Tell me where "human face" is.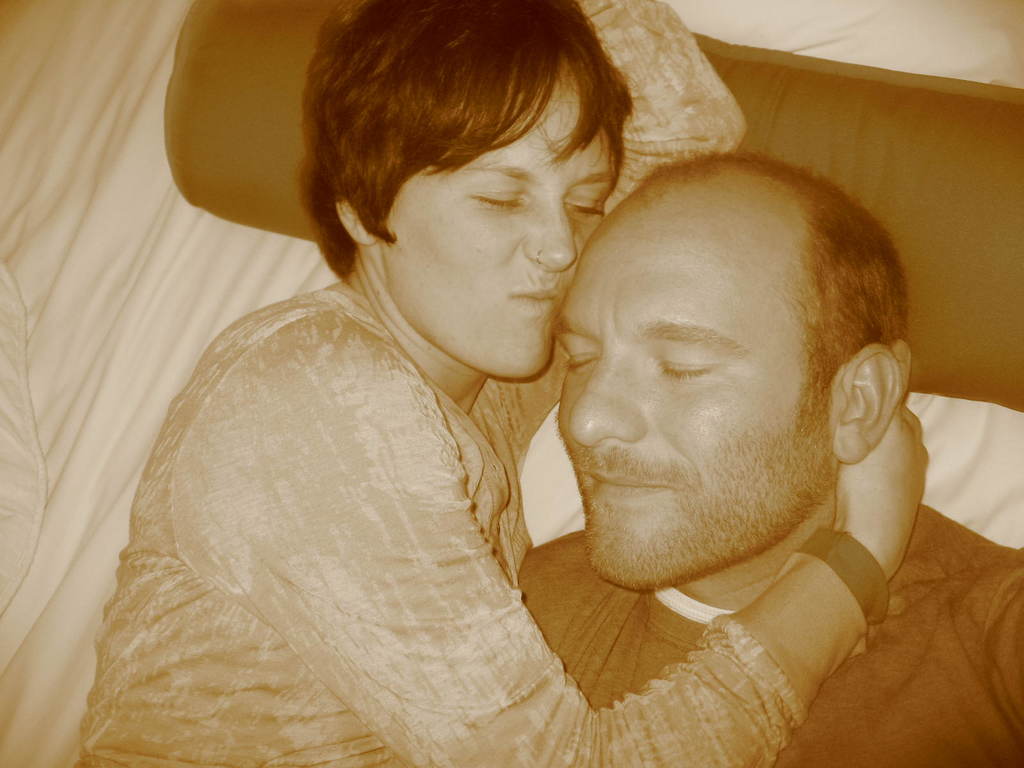
"human face" is at l=555, t=172, r=840, b=584.
